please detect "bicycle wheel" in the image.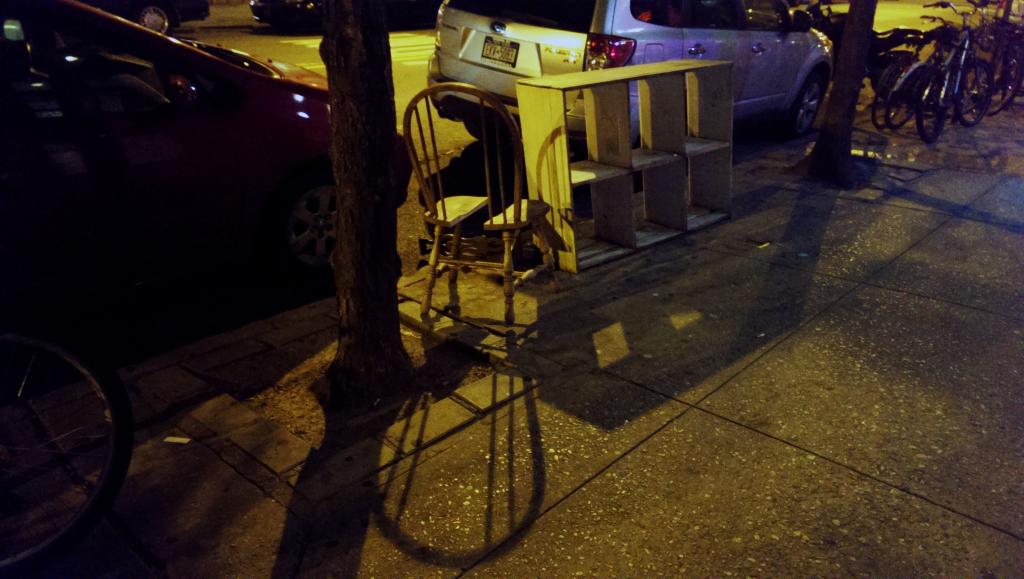
[882, 58, 931, 133].
